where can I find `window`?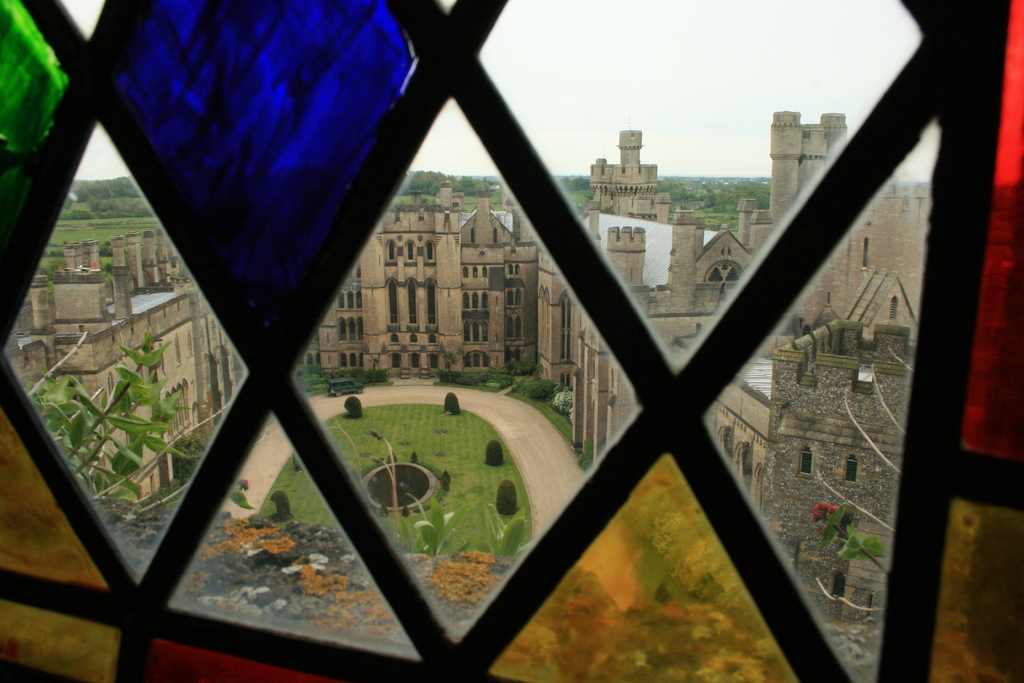
You can find it at rect(427, 334, 437, 343).
